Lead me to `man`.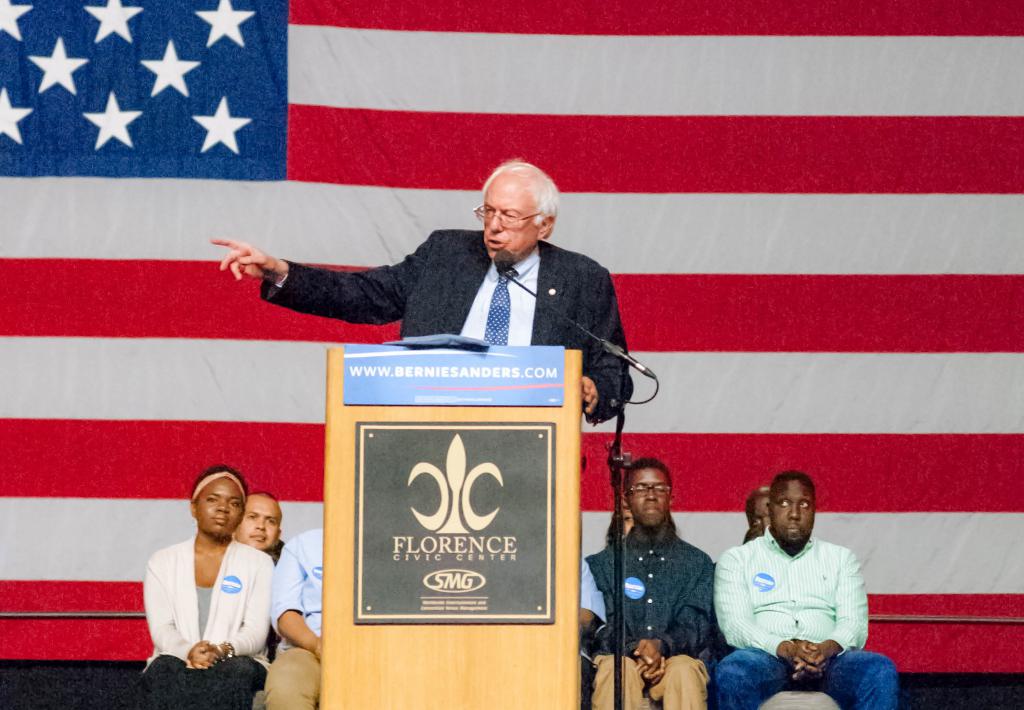
Lead to <bbox>578, 551, 602, 709</bbox>.
